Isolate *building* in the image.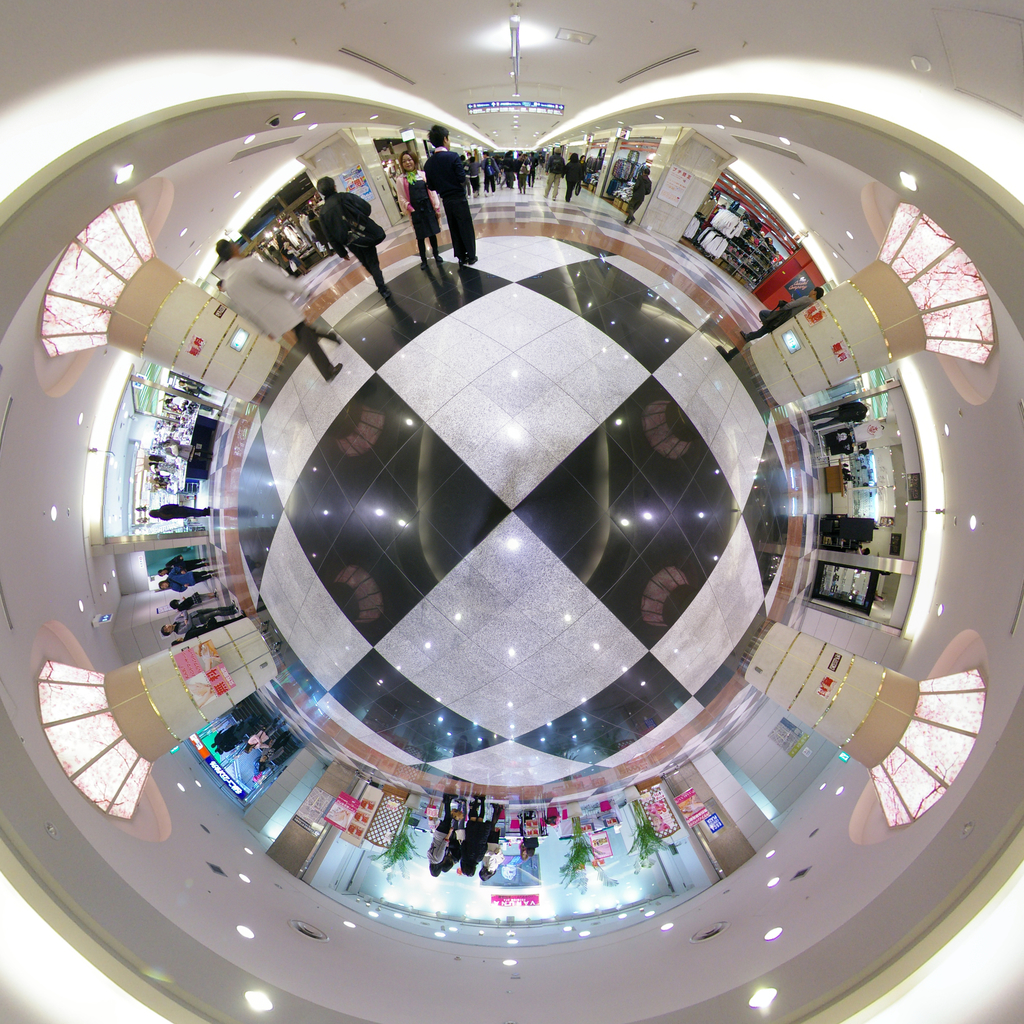
Isolated region: BBox(0, 0, 1023, 697).
